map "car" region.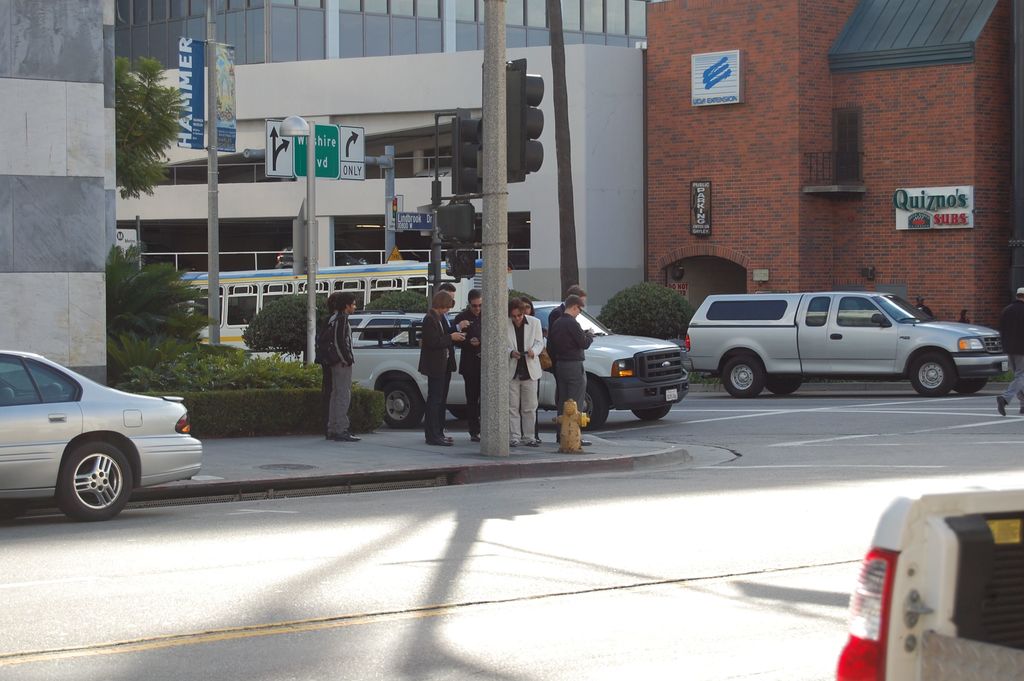
Mapped to bbox(344, 301, 686, 423).
